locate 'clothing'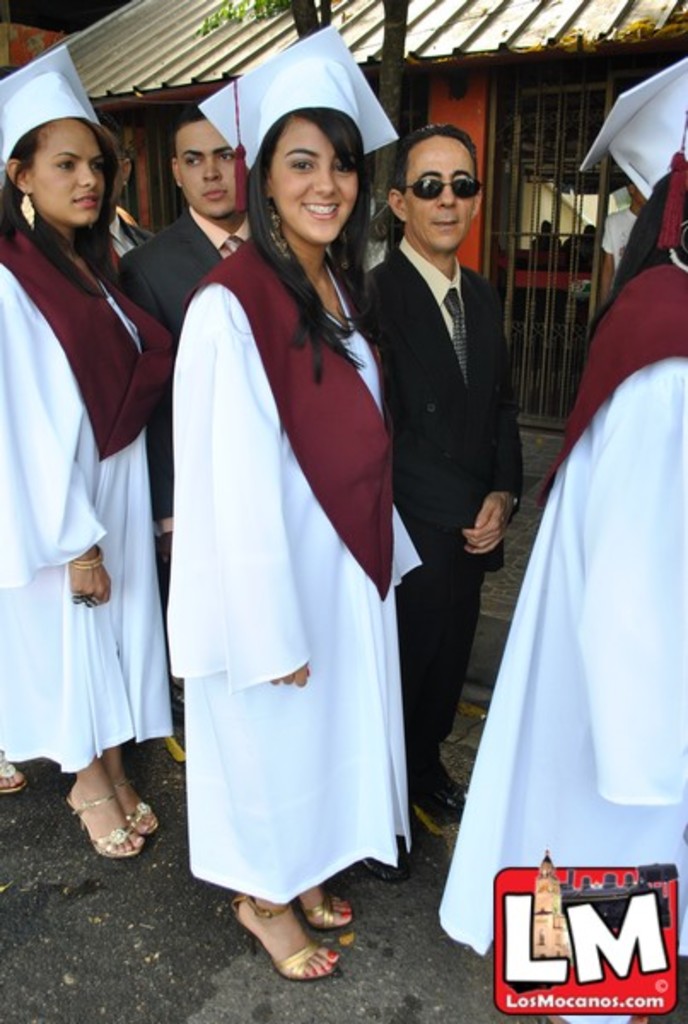
[434,254,686,1022]
